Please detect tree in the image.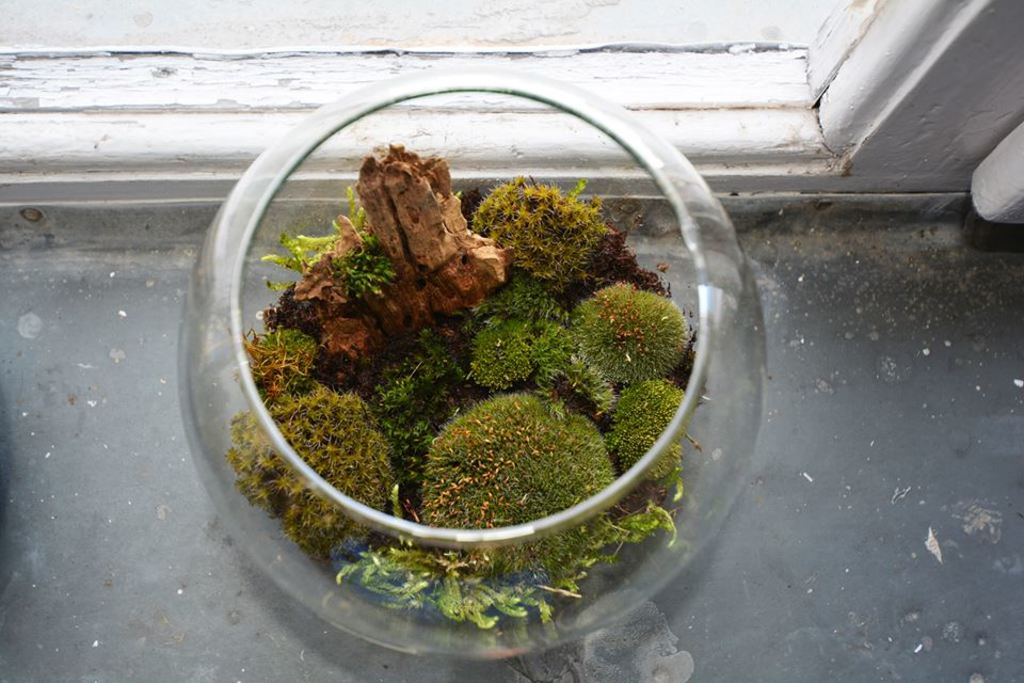
{"x1": 404, "y1": 381, "x2": 655, "y2": 634}.
